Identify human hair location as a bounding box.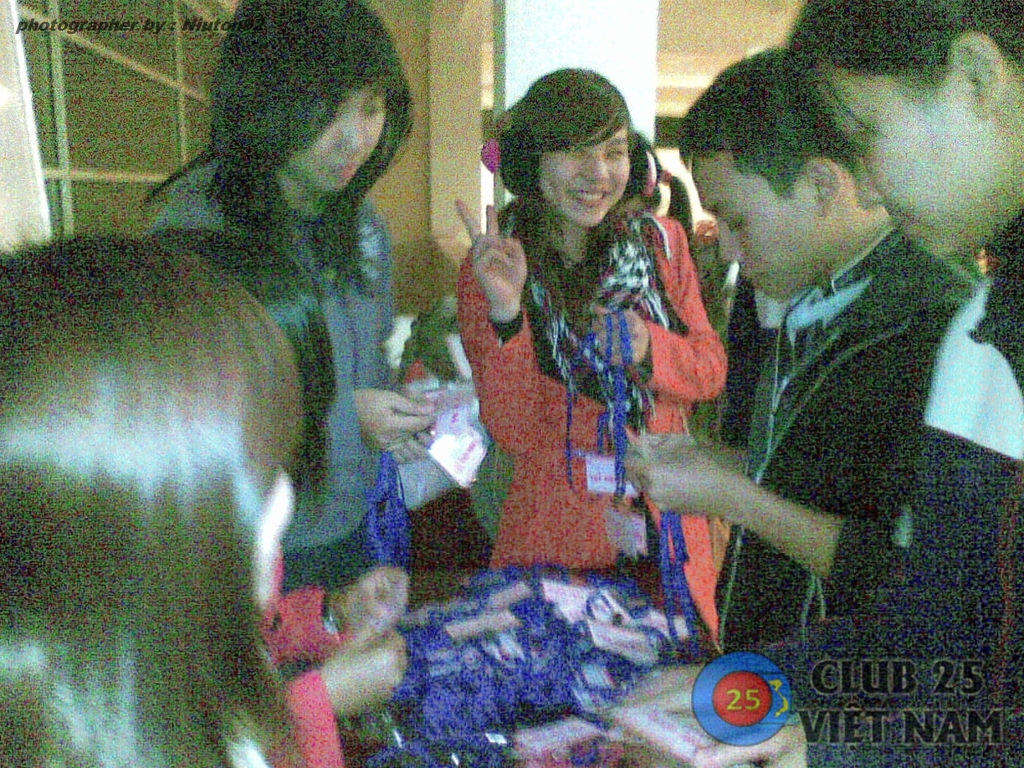
bbox=[675, 51, 880, 209].
